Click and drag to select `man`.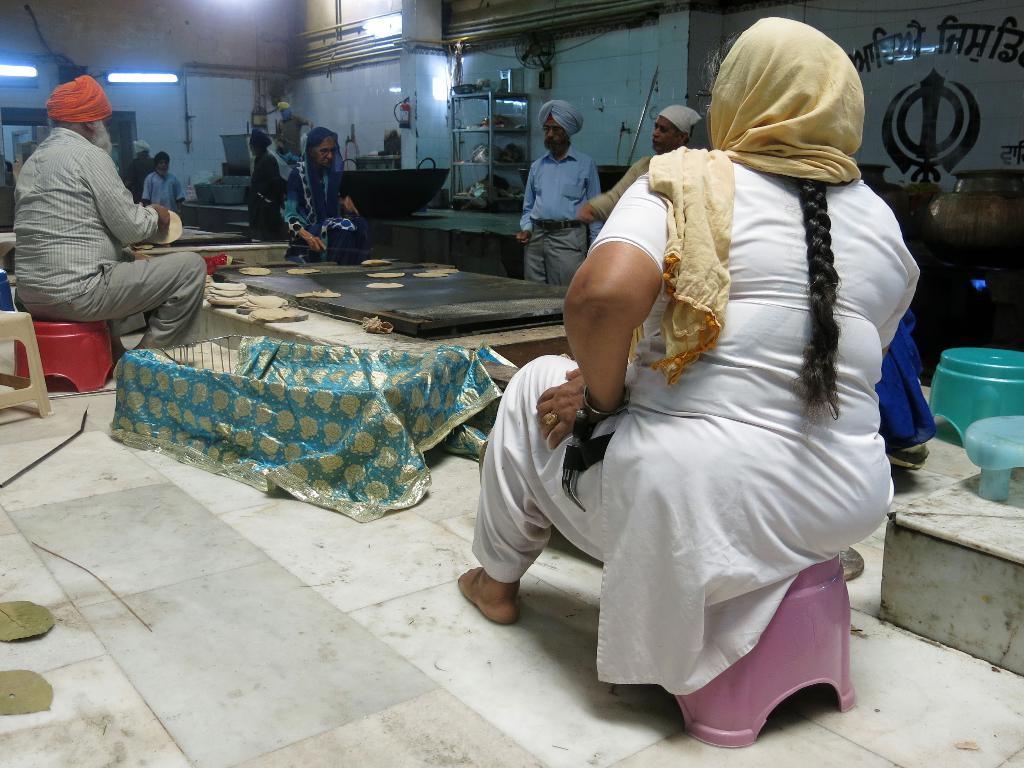
Selection: {"left": 515, "top": 98, "right": 607, "bottom": 285}.
